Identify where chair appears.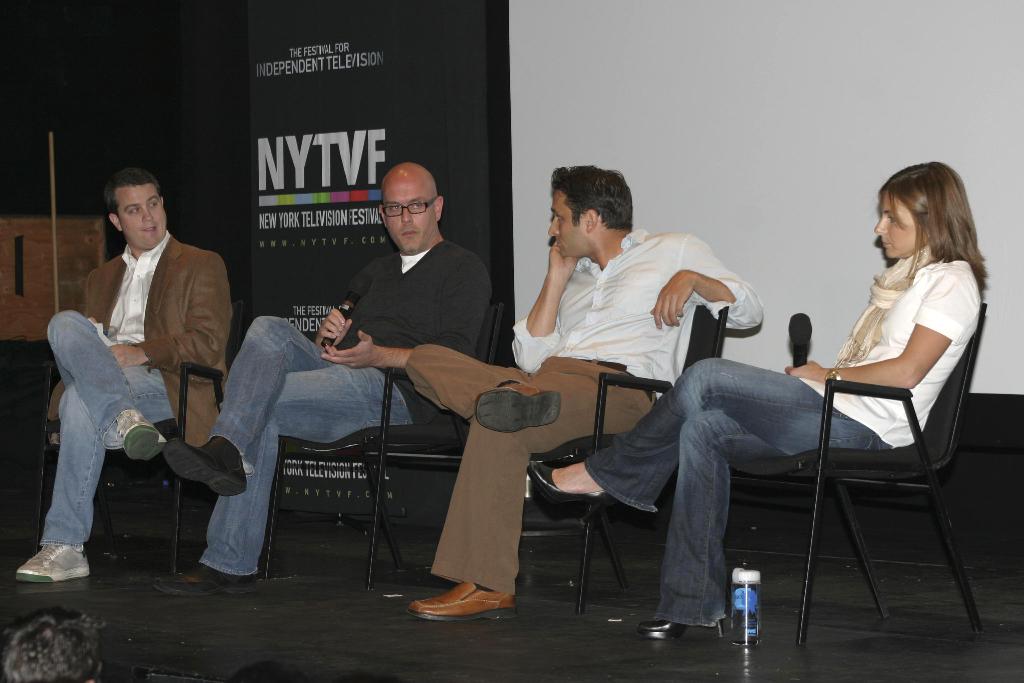
Appears at {"left": 795, "top": 284, "right": 991, "bottom": 659}.
